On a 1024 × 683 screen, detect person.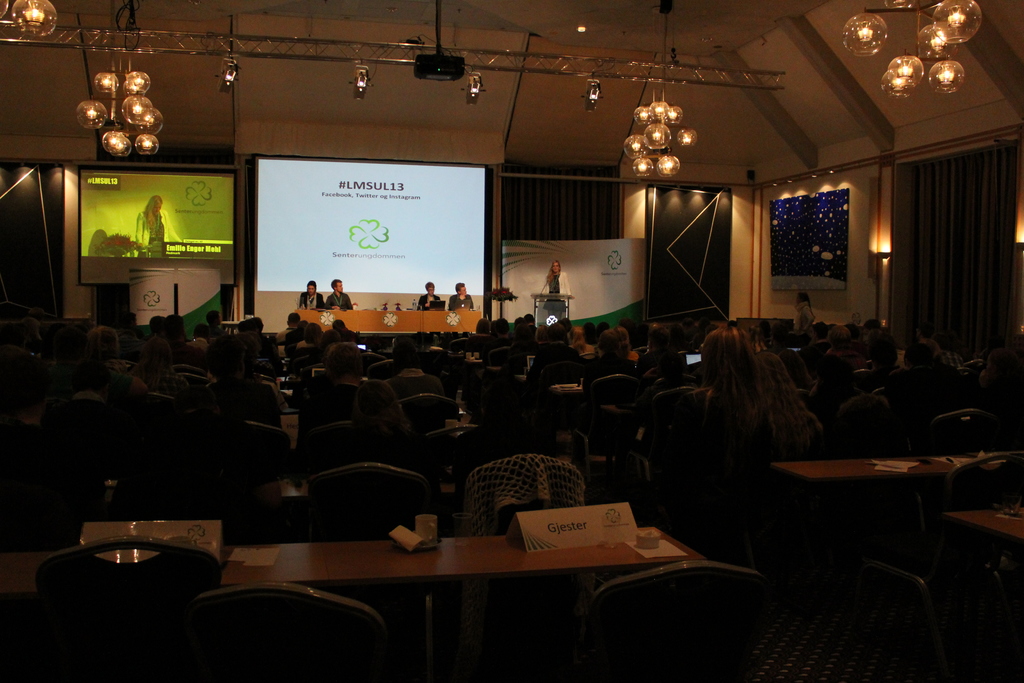
135,195,165,259.
